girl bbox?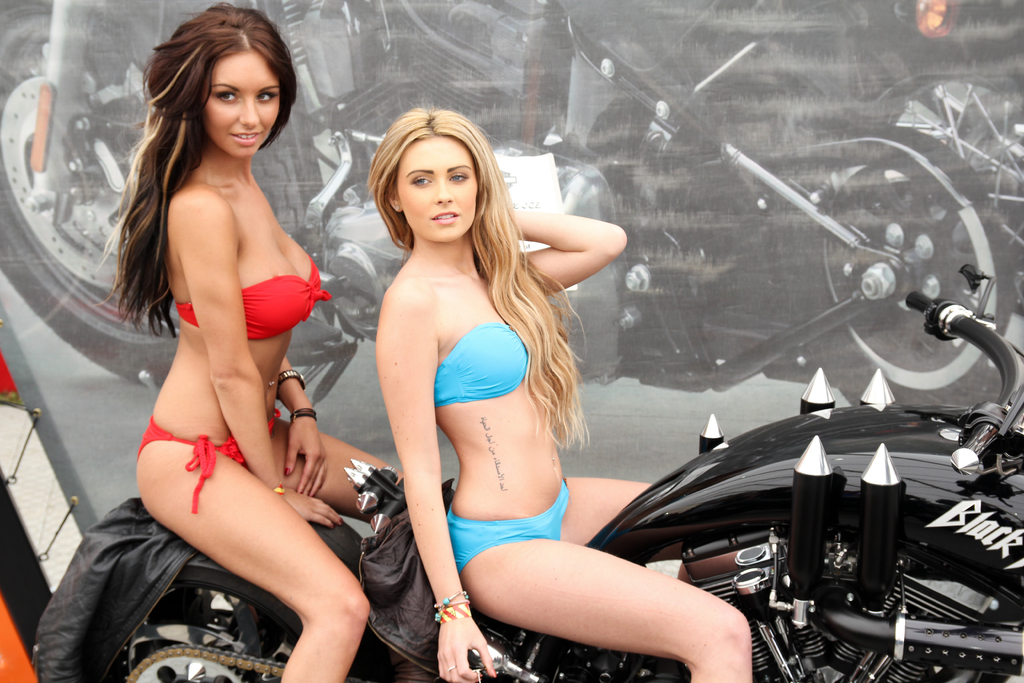
<region>376, 104, 748, 682</region>
